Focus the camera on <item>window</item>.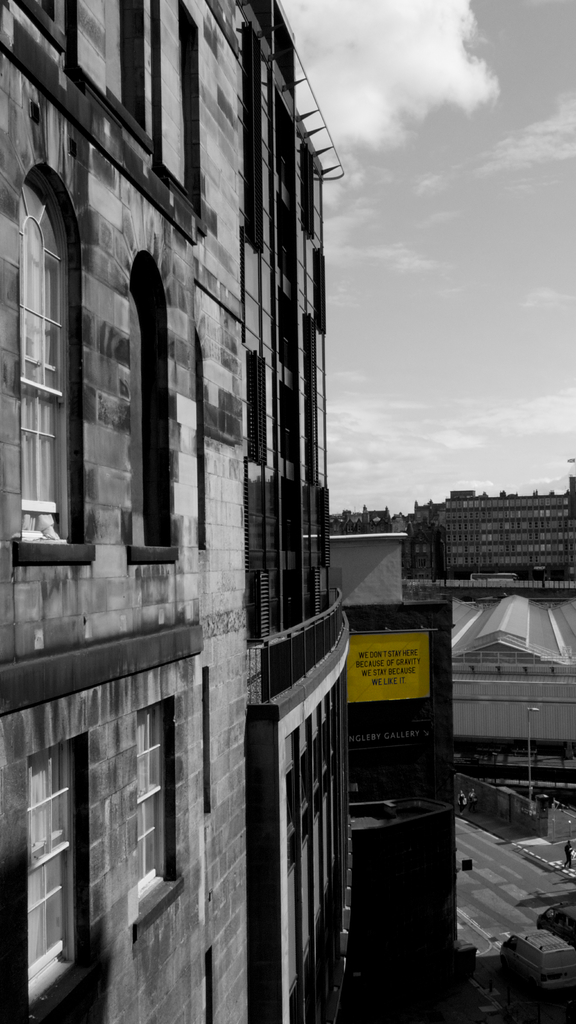
Focus region: select_region(129, 250, 174, 547).
